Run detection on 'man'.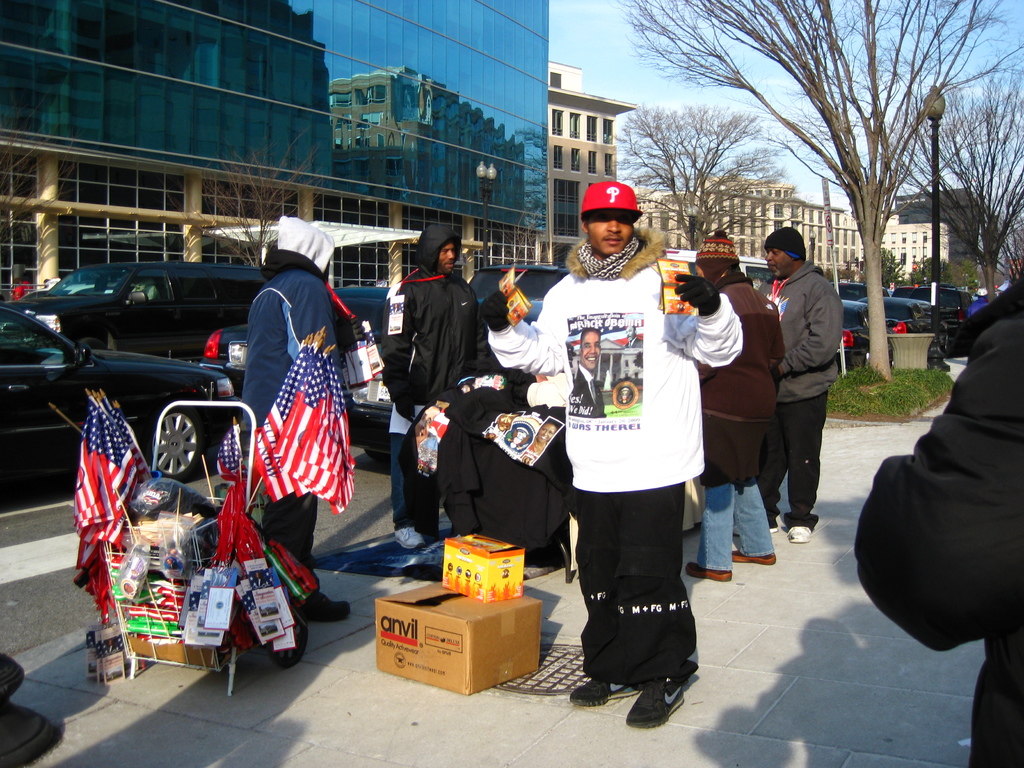
Result: {"left": 373, "top": 212, "right": 497, "bottom": 563}.
